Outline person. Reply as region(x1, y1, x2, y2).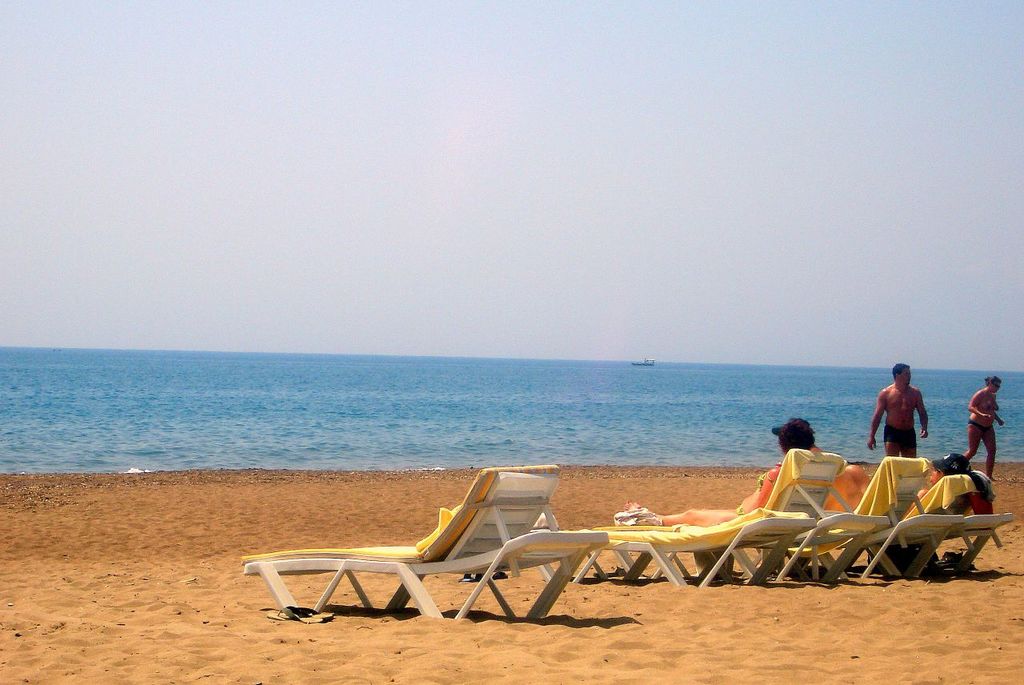
region(962, 375, 1007, 481).
